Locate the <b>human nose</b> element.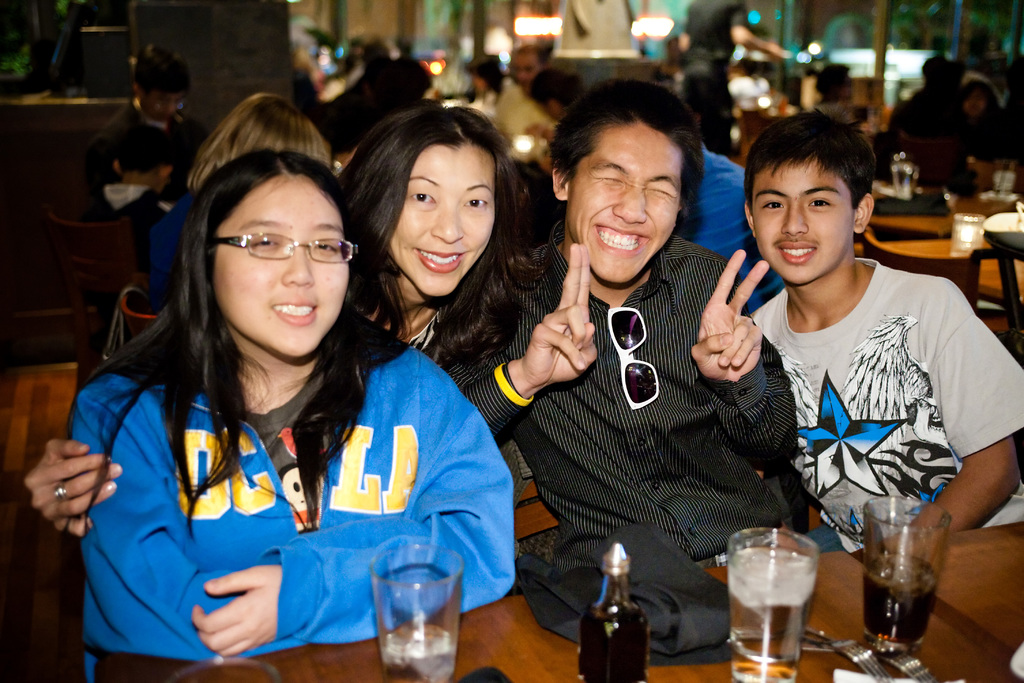
Element bbox: (x1=287, y1=243, x2=315, y2=283).
